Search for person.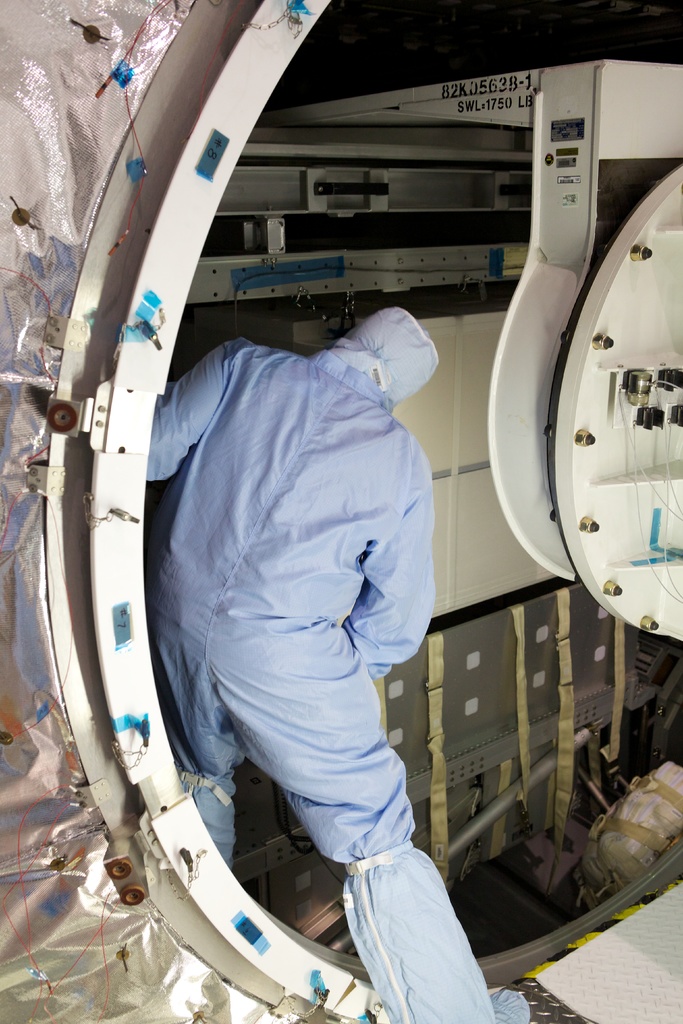
Found at <bbox>150, 302, 504, 1023</bbox>.
